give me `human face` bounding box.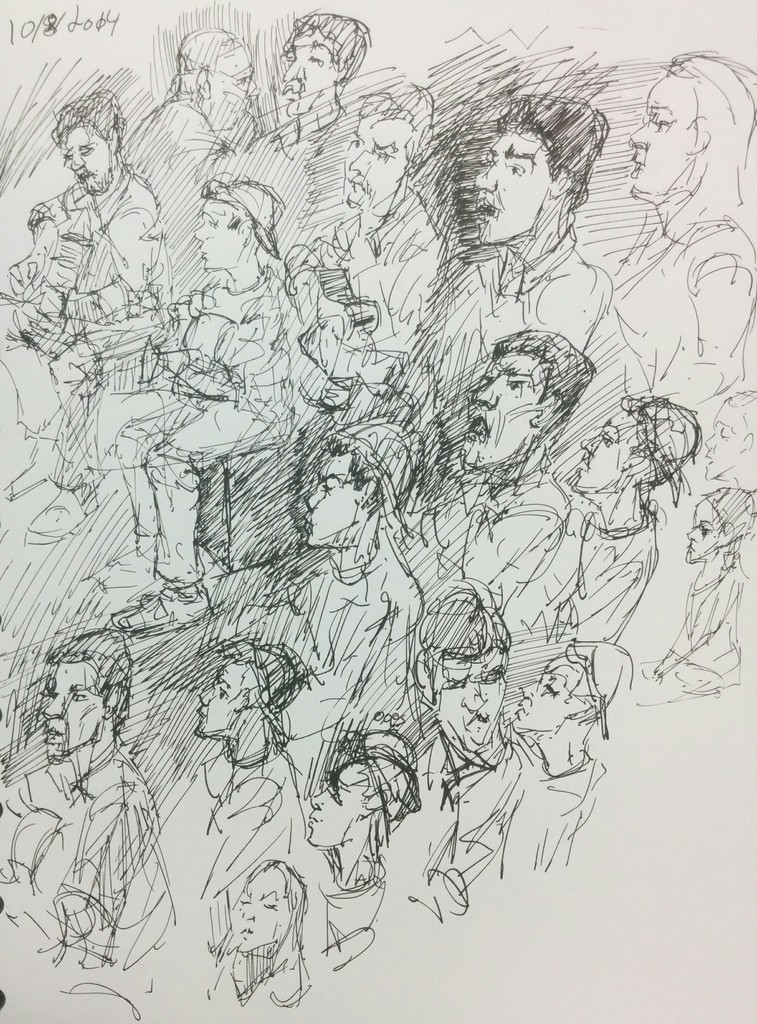
213, 60, 264, 130.
